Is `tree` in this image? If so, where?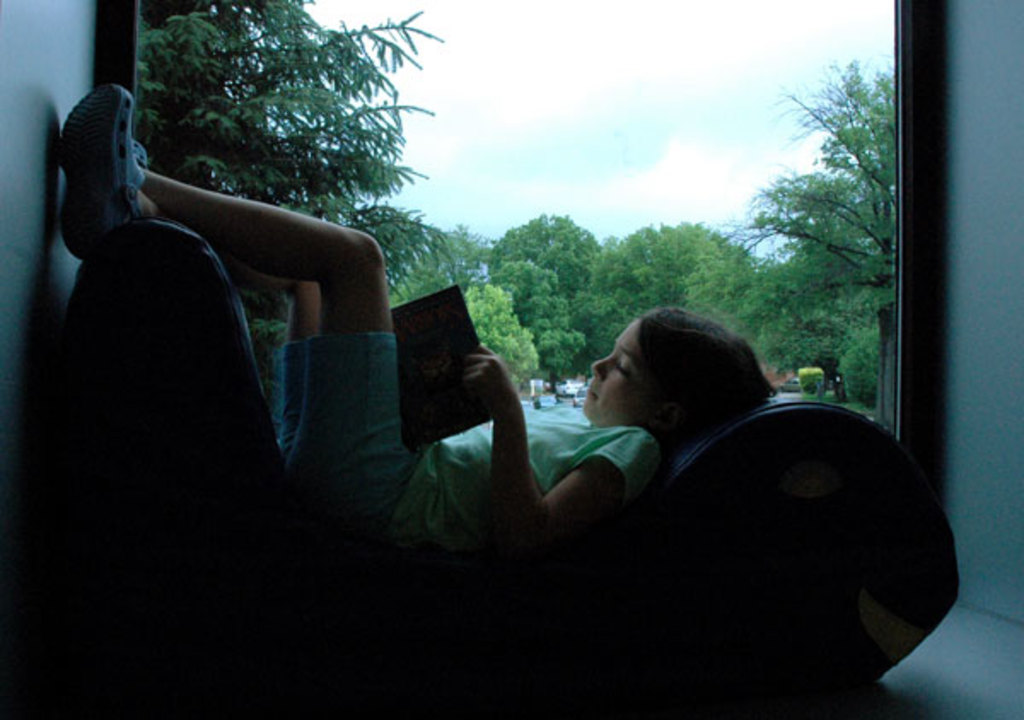
Yes, at detection(736, 261, 819, 372).
